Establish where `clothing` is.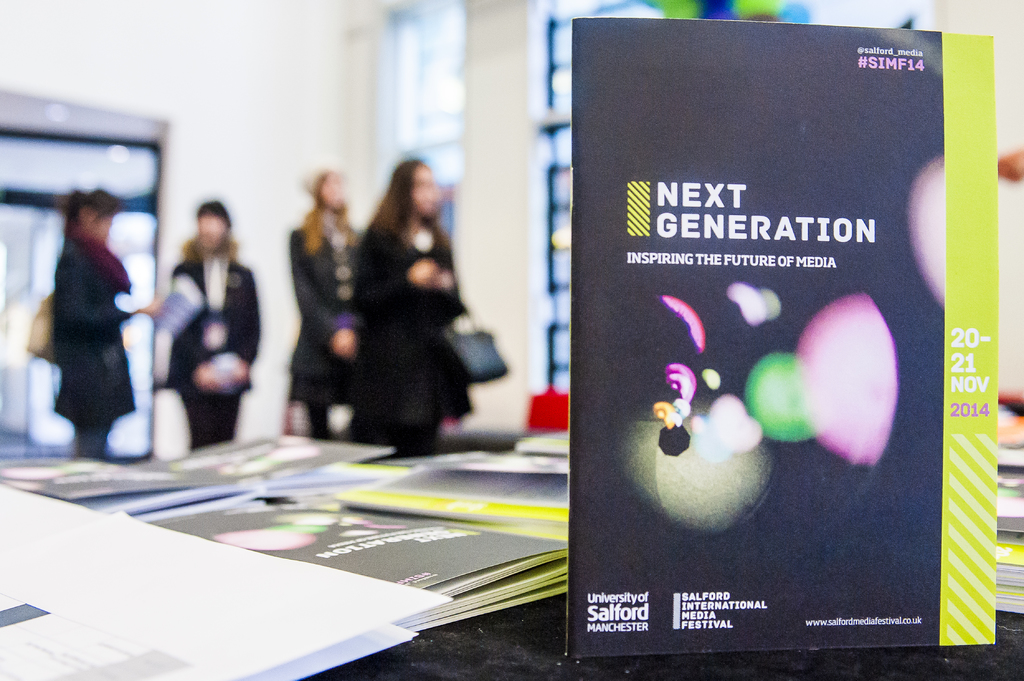
Established at (left=52, top=220, right=132, bottom=458).
